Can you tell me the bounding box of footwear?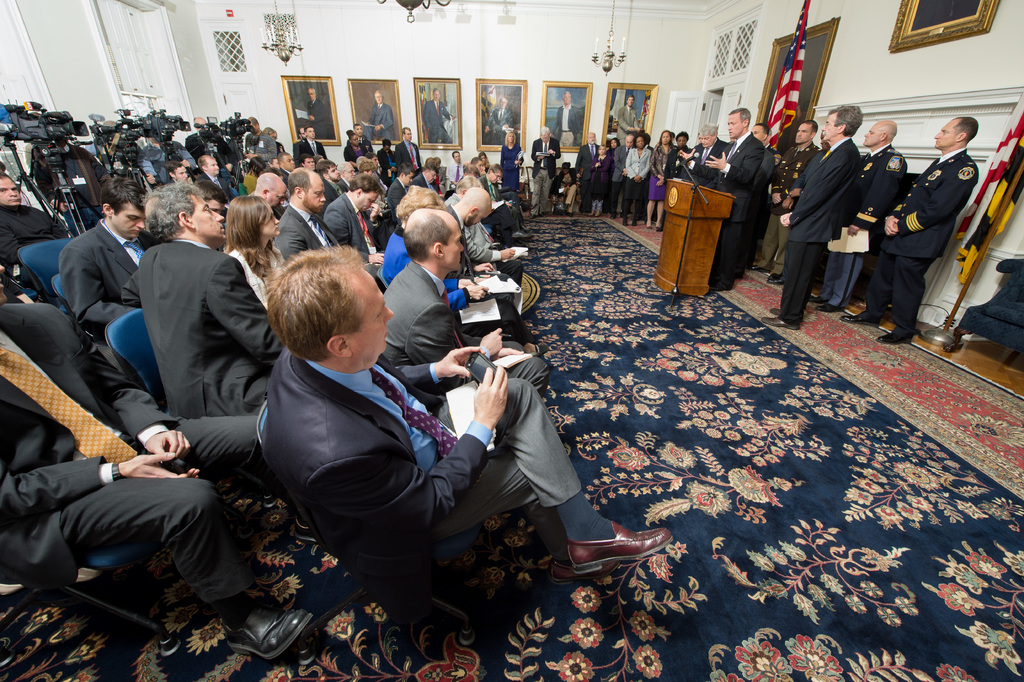
<bbox>622, 216, 628, 226</bbox>.
